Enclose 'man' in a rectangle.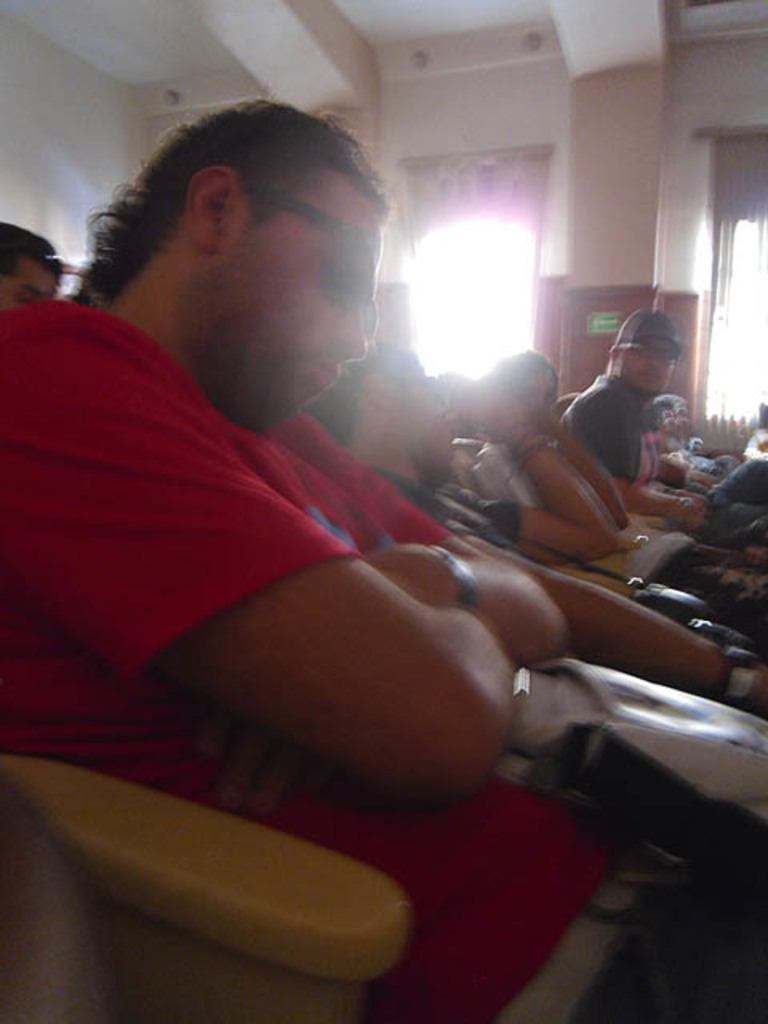
(5,218,66,318).
